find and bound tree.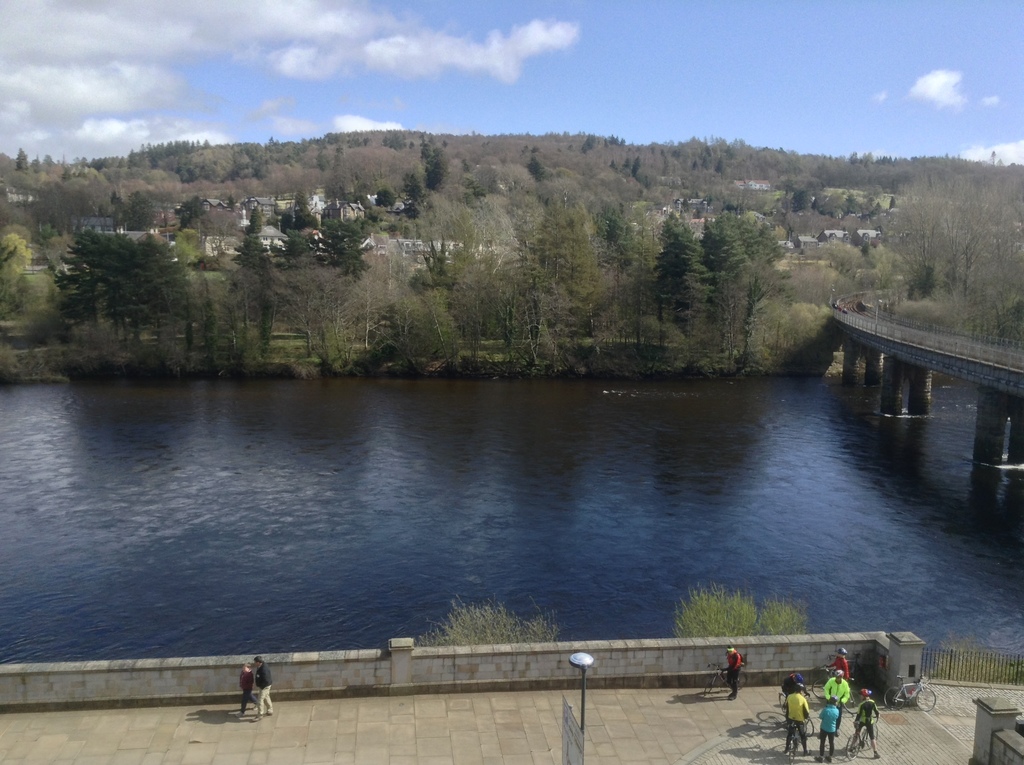
Bound: x1=431 y1=148 x2=470 y2=200.
